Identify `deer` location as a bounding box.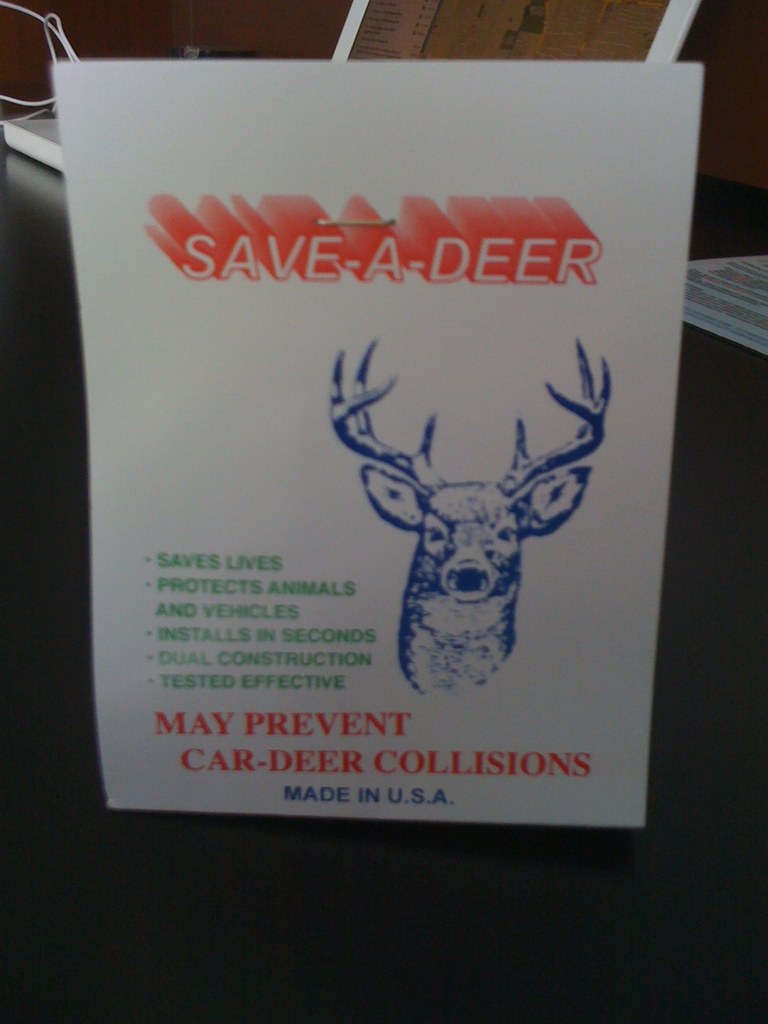
328, 333, 612, 710.
